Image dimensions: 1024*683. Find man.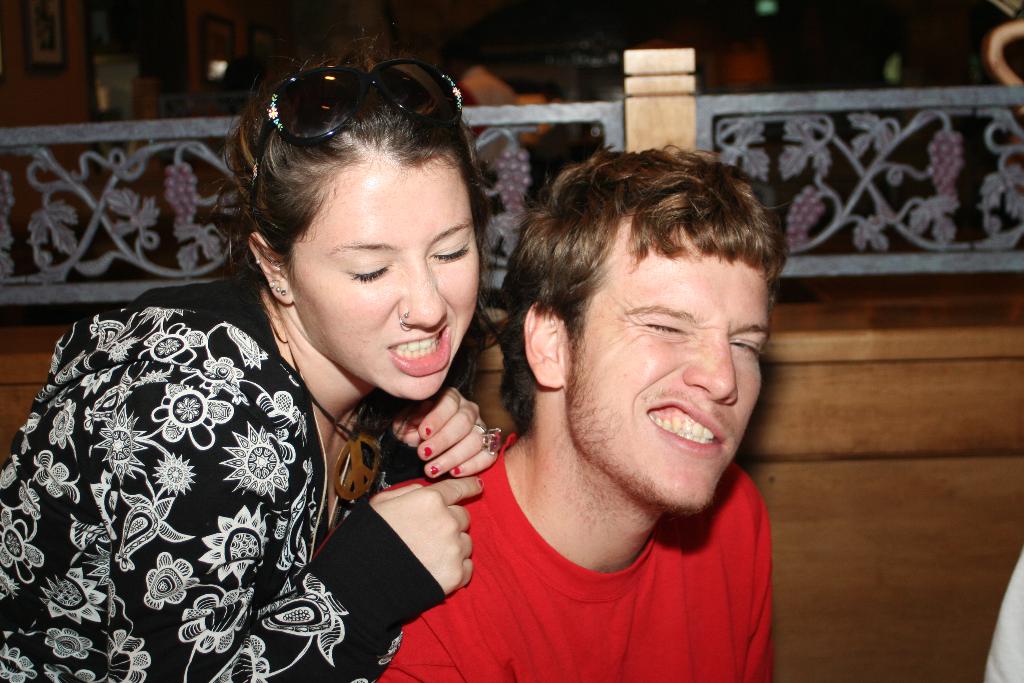
[x1=356, y1=117, x2=838, y2=668].
